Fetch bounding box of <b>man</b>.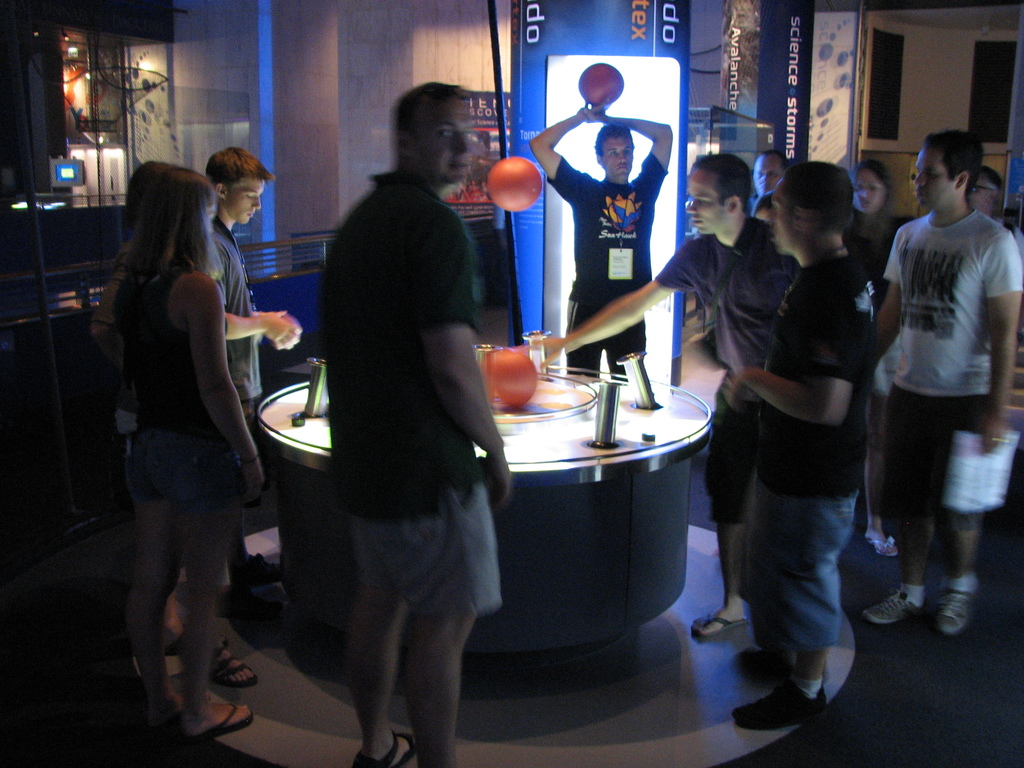
Bbox: BBox(205, 148, 307, 612).
